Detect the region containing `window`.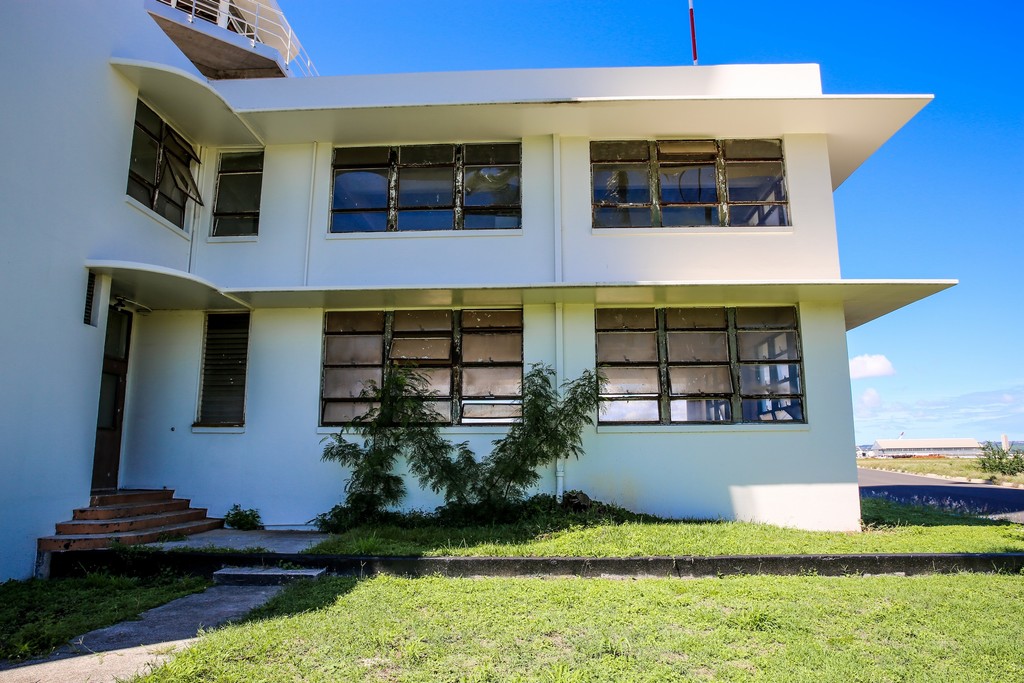
126,90,205,245.
